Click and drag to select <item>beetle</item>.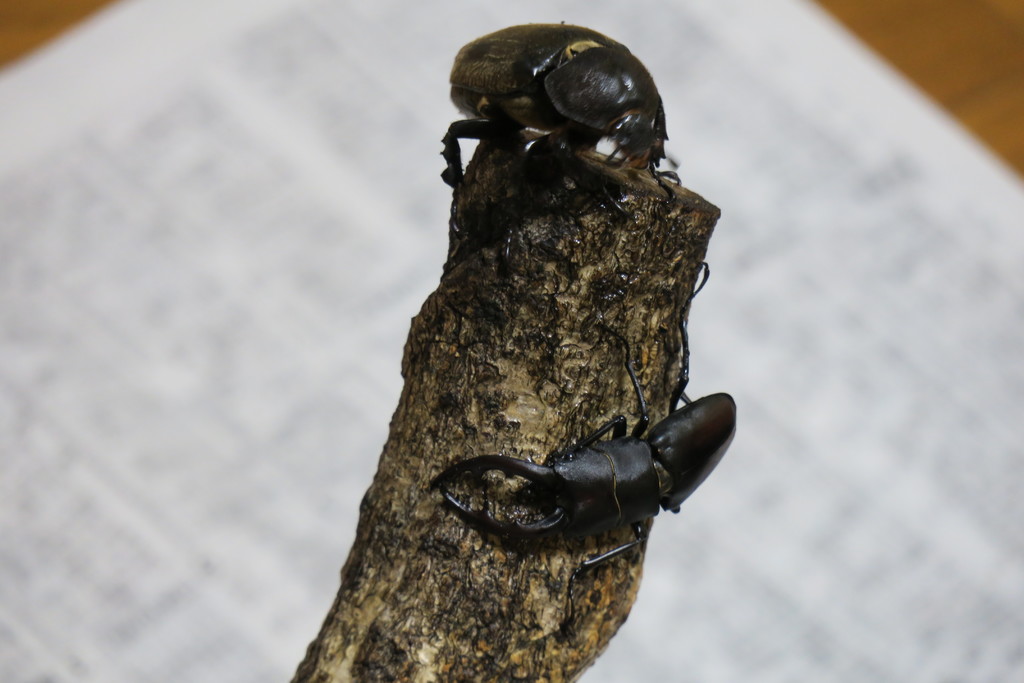
Selection: rect(433, 9, 723, 227).
